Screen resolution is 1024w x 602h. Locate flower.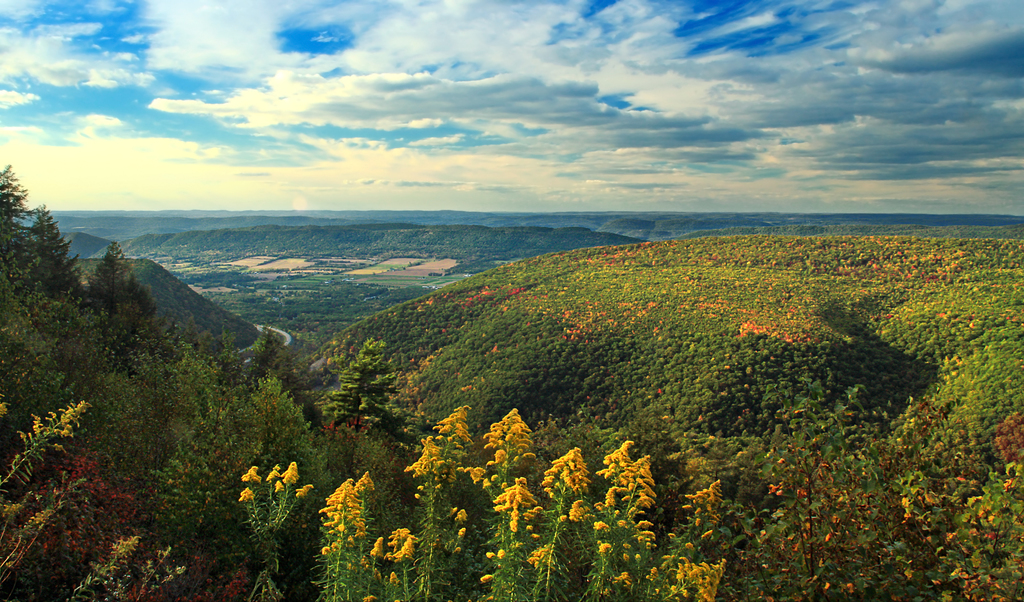
bbox=(495, 547, 506, 562).
